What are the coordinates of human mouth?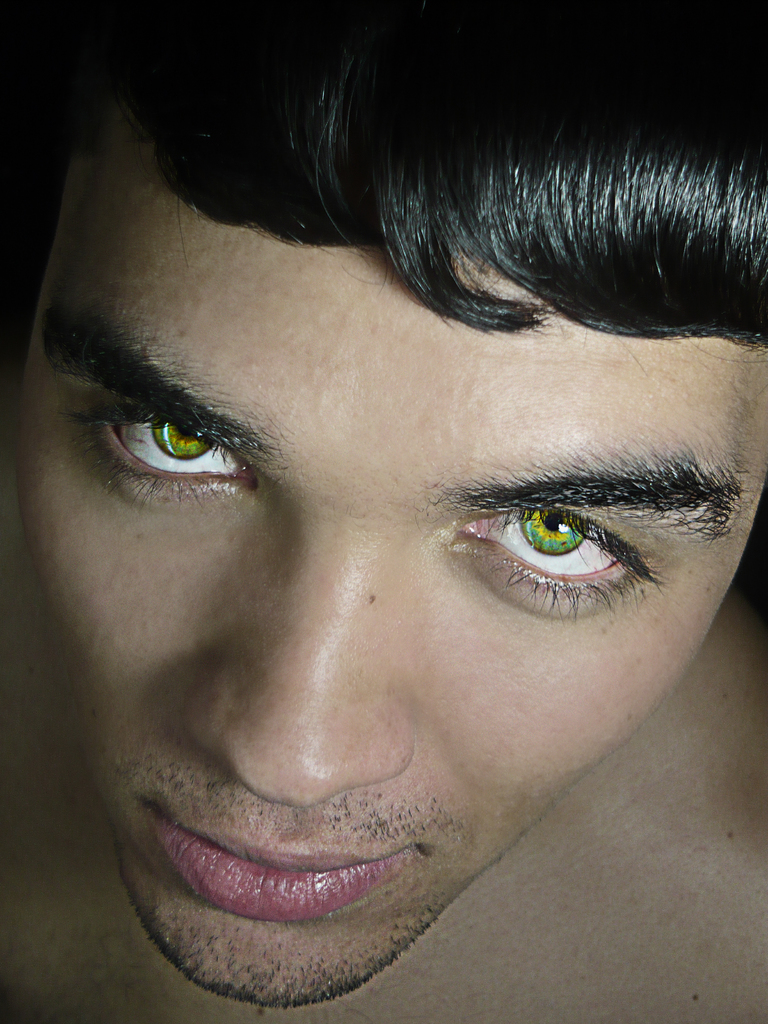
145/815/431/929.
